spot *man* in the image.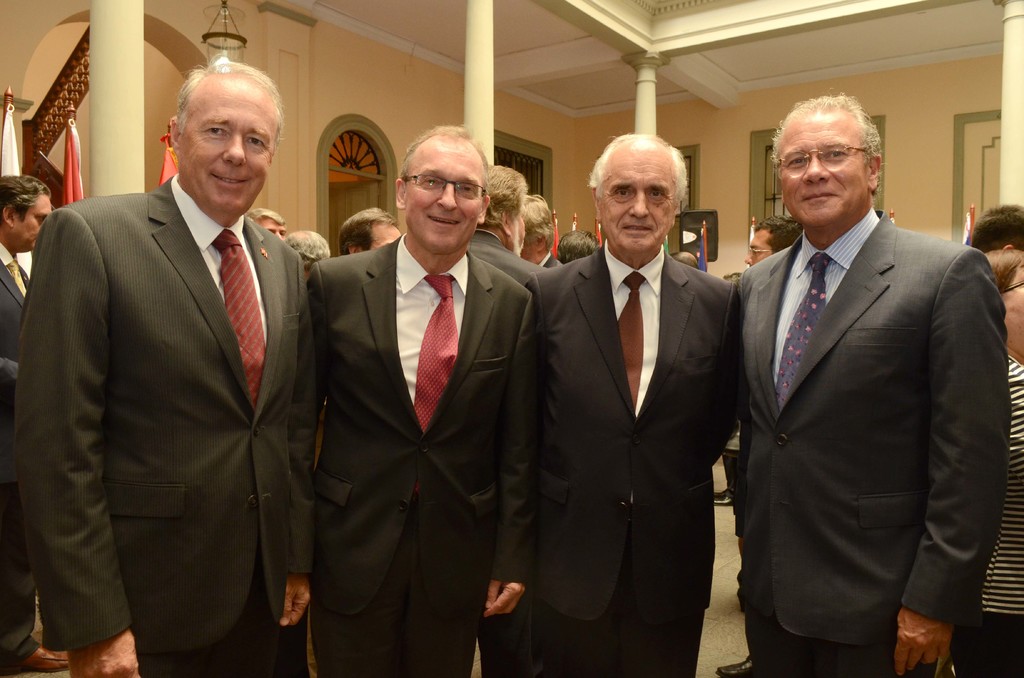
*man* found at (left=12, top=49, right=317, bottom=677).
